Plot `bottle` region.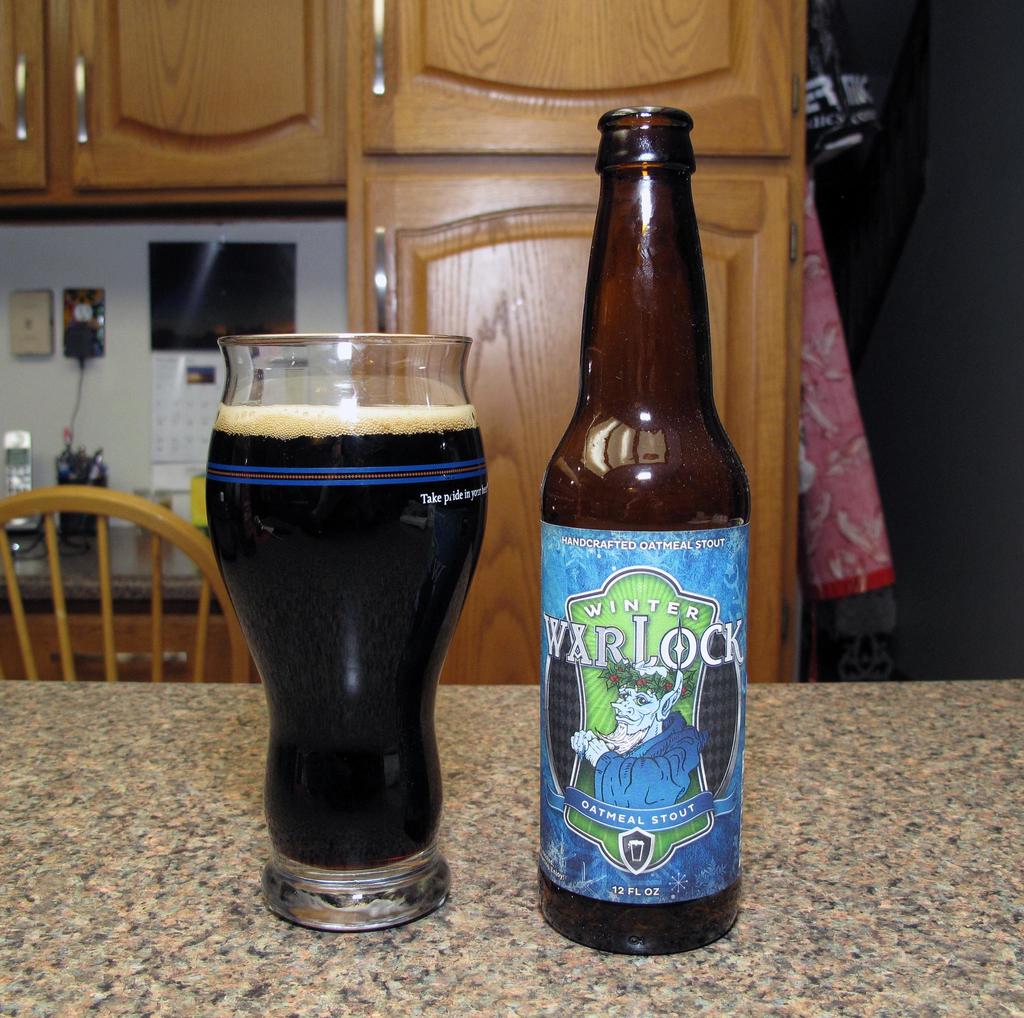
Plotted at select_region(514, 151, 751, 939).
